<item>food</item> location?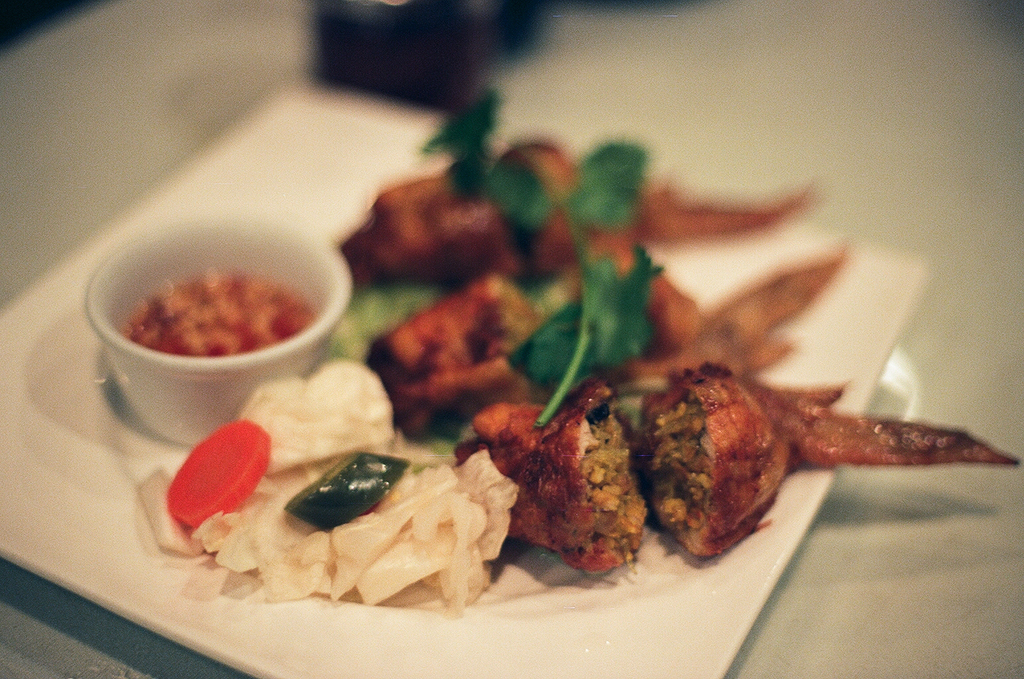
<region>131, 90, 1023, 605</region>
